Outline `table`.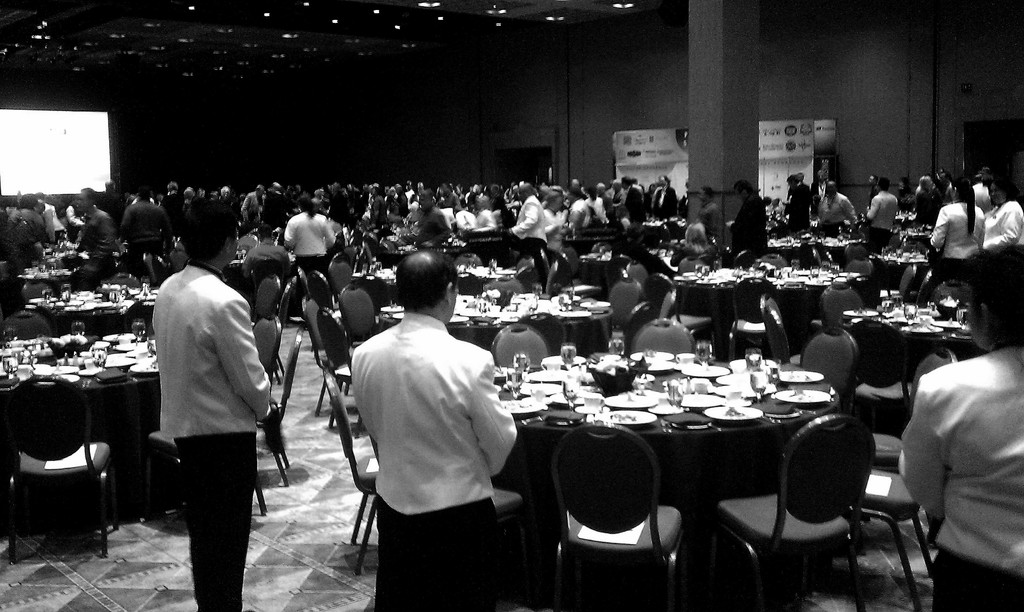
Outline: [578, 246, 674, 282].
